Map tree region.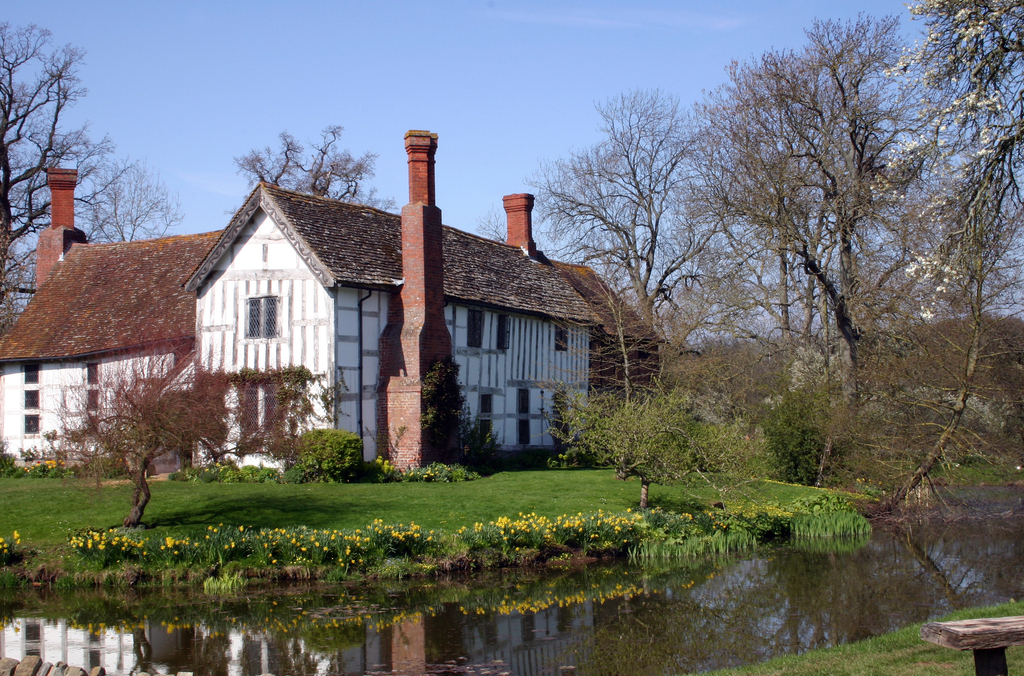
Mapped to [0,12,186,402].
